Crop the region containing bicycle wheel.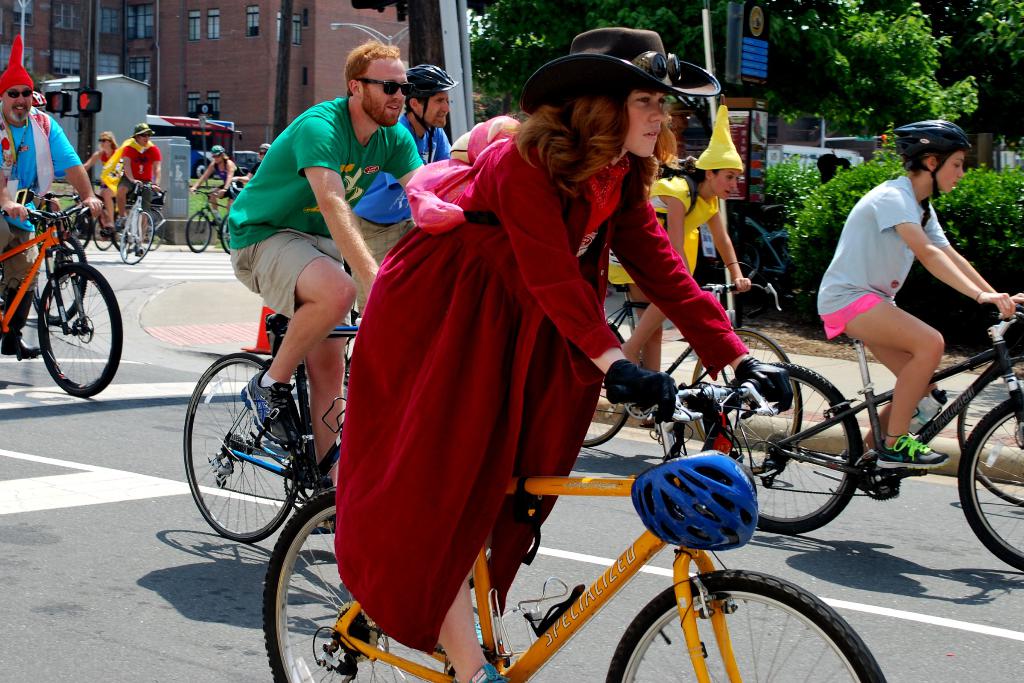
Crop region: region(184, 215, 215, 252).
